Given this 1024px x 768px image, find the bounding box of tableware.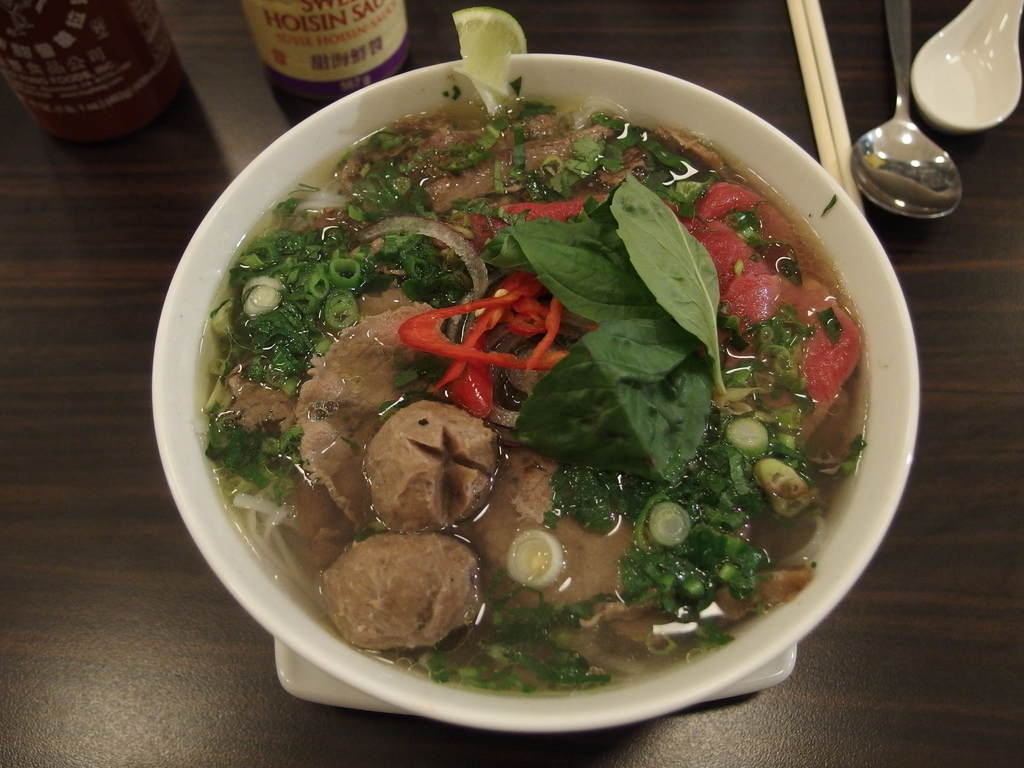
[left=851, top=0, right=968, bottom=220].
